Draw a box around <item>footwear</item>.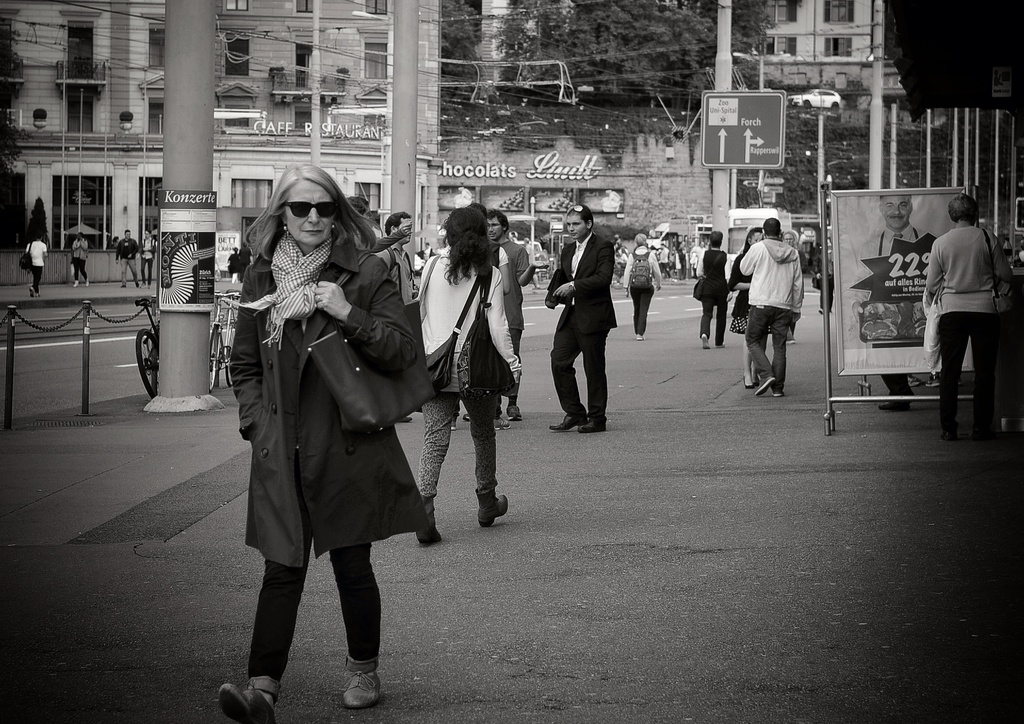
box=[879, 398, 908, 410].
